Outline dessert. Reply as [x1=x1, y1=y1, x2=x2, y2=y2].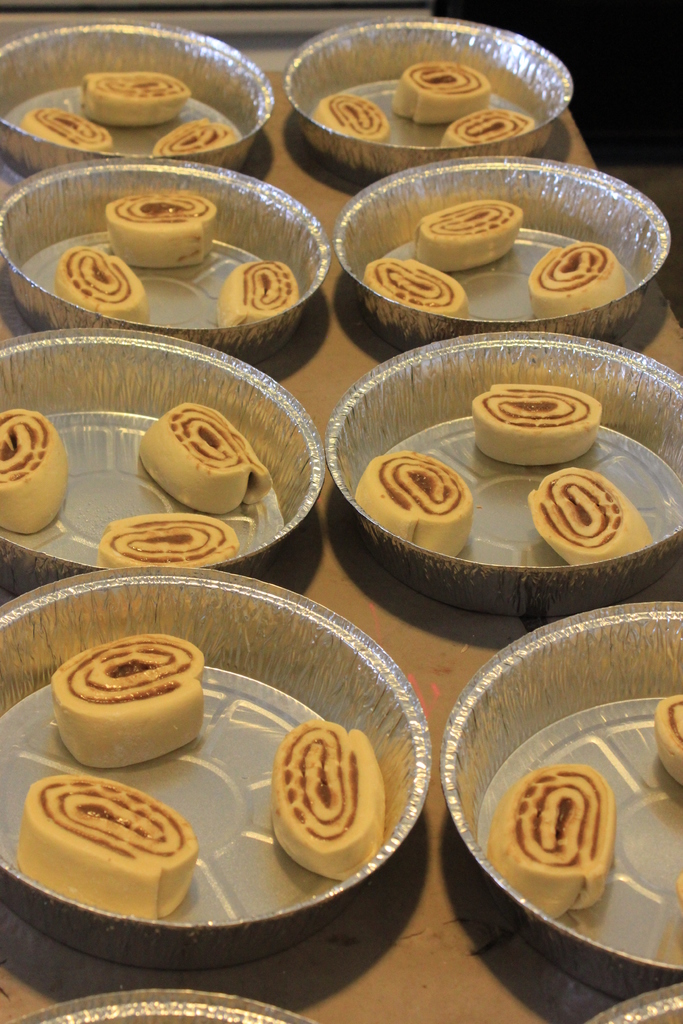
[x1=96, y1=518, x2=240, y2=569].
